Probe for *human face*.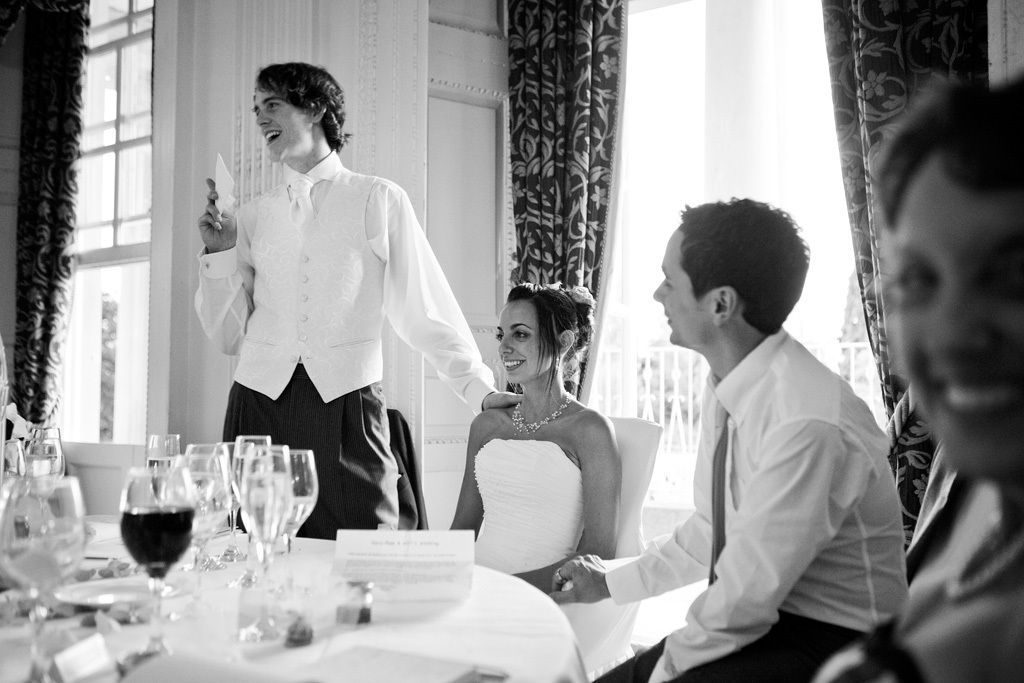
Probe result: {"left": 496, "top": 293, "right": 551, "bottom": 382}.
